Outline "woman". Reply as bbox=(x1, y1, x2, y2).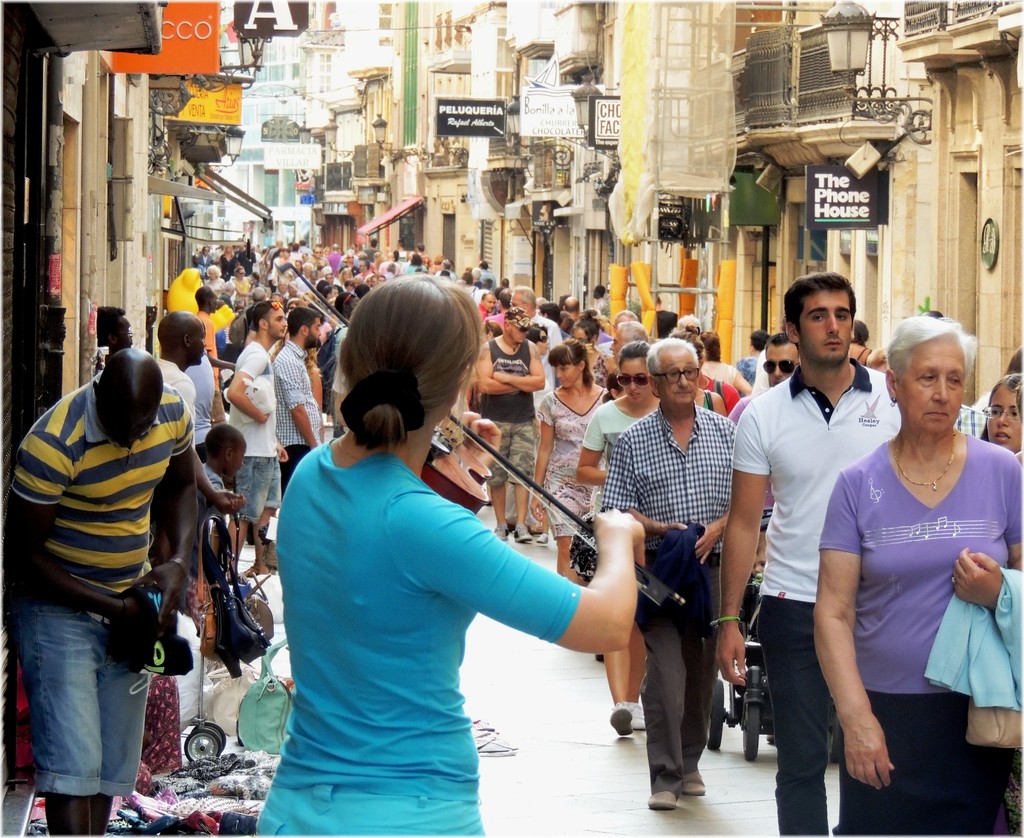
bbox=(569, 310, 620, 389).
